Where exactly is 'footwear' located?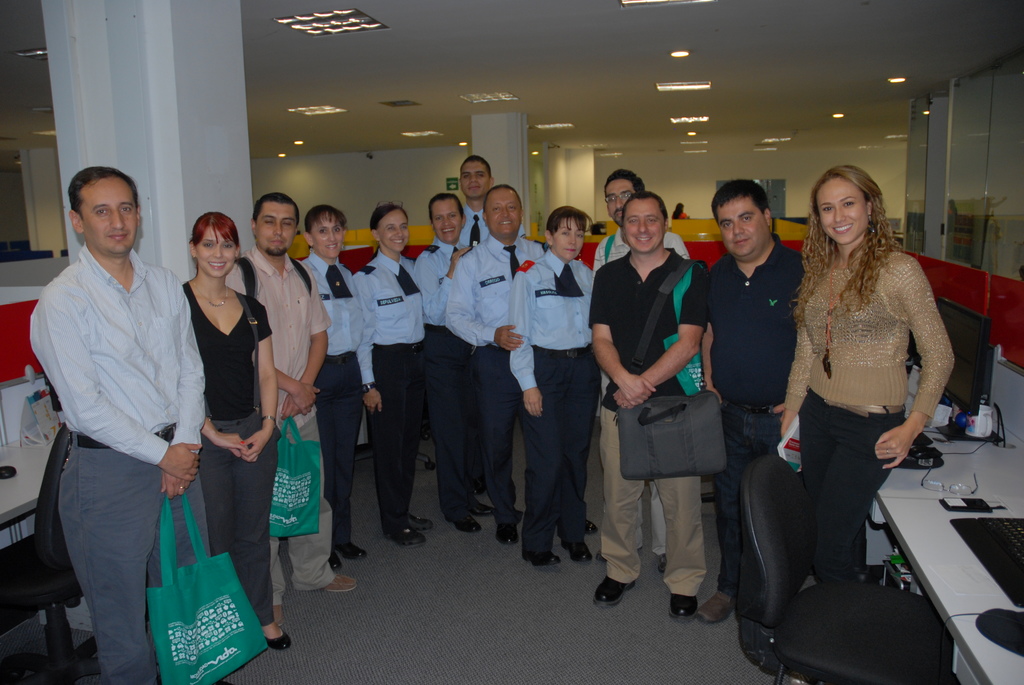
Its bounding box is bbox=[669, 594, 697, 618].
